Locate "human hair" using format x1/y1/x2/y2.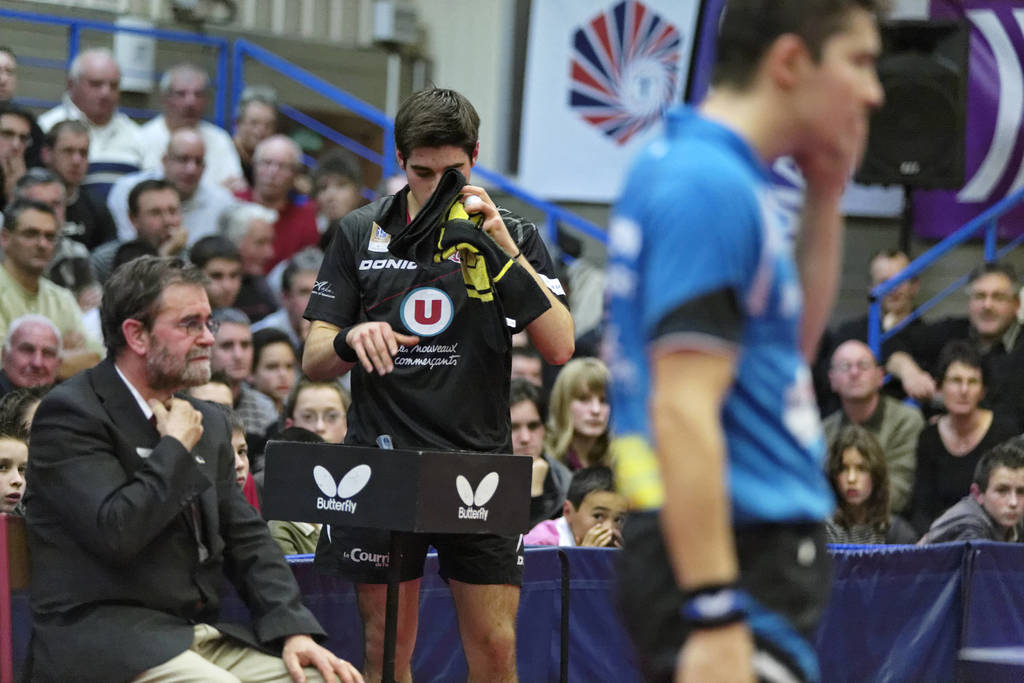
247/325/297/377.
